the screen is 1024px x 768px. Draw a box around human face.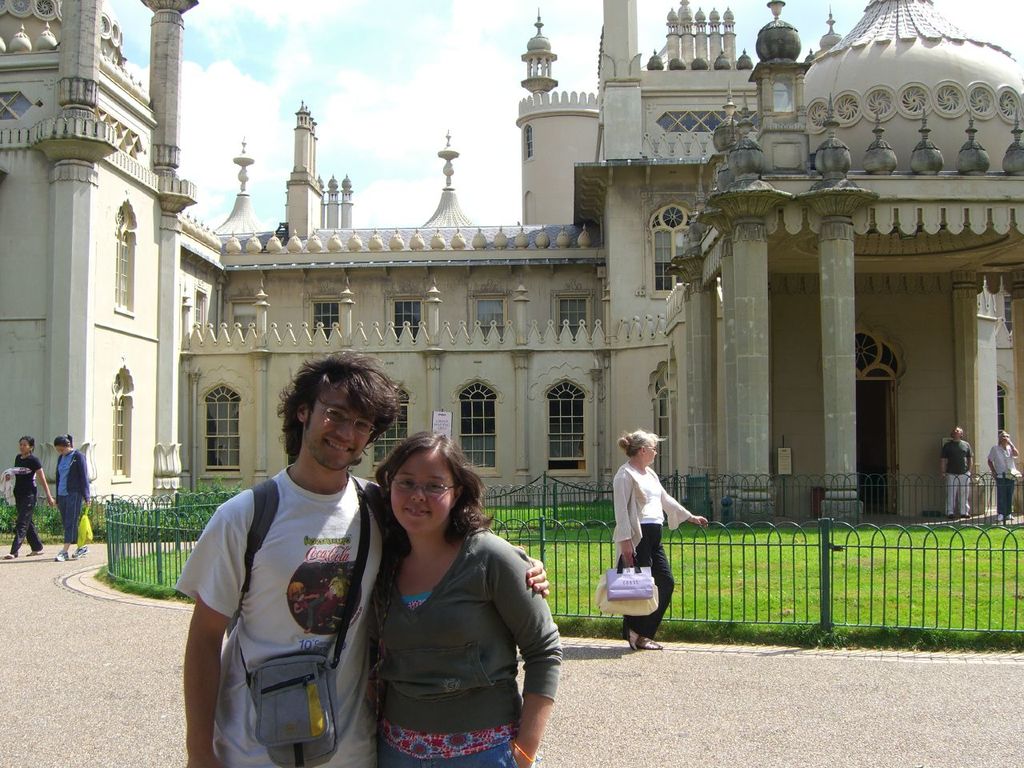
Rect(646, 446, 662, 464).
